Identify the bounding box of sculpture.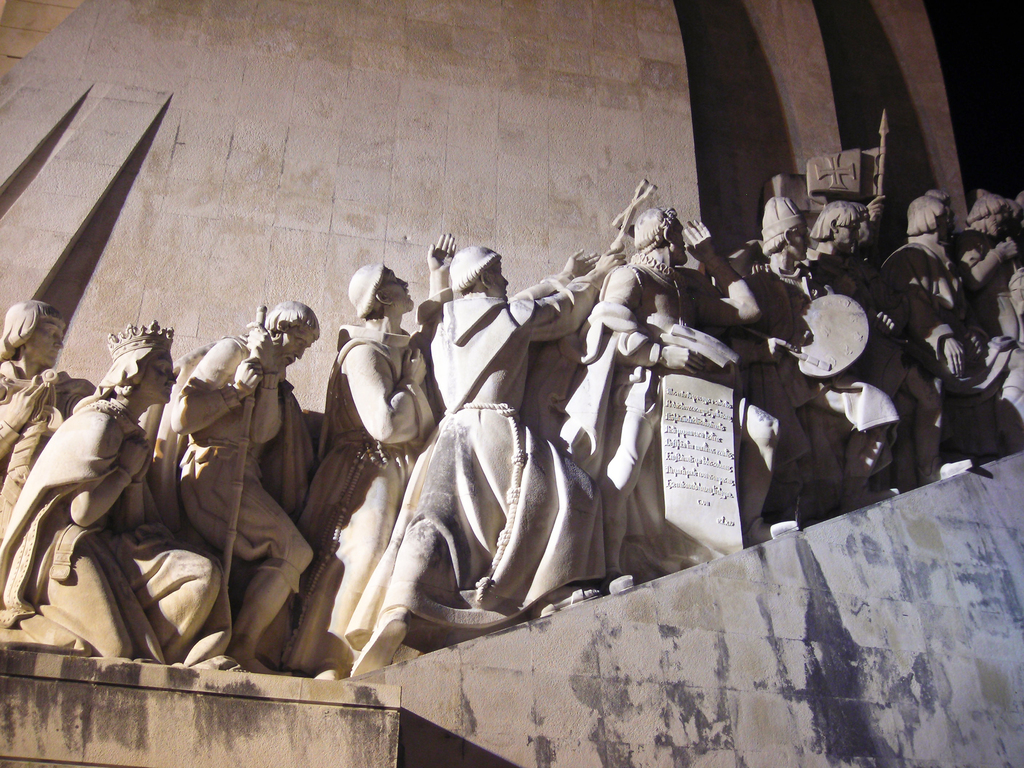
locate(327, 216, 637, 700).
